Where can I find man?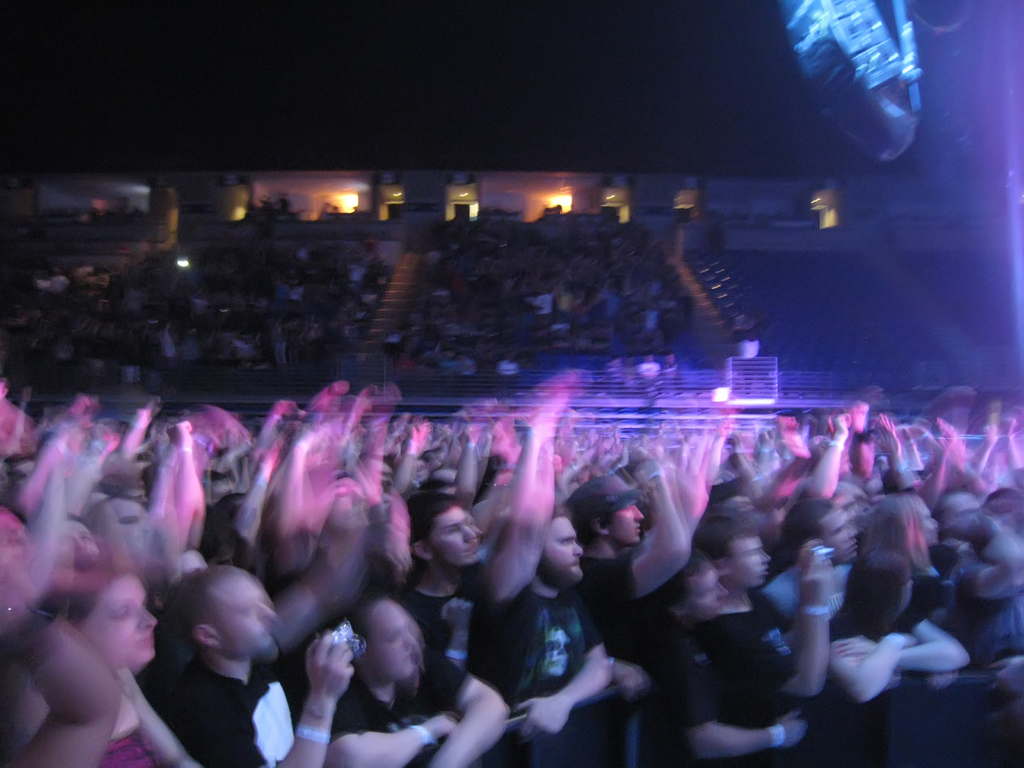
You can find it at {"x1": 641, "y1": 351, "x2": 664, "y2": 378}.
